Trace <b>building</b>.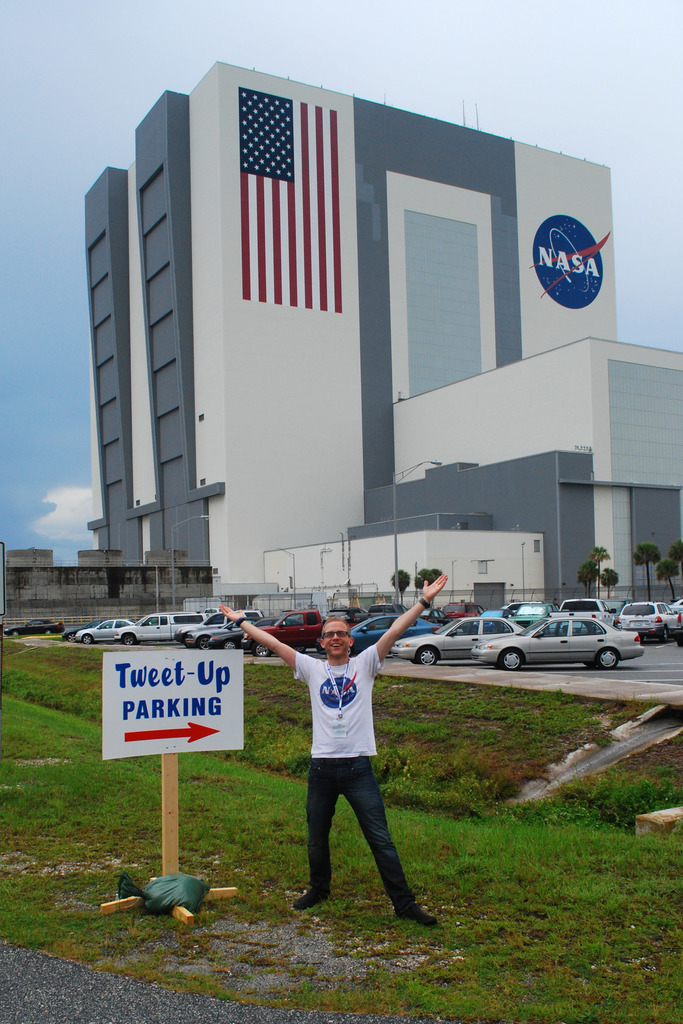
Traced to detection(83, 57, 682, 600).
